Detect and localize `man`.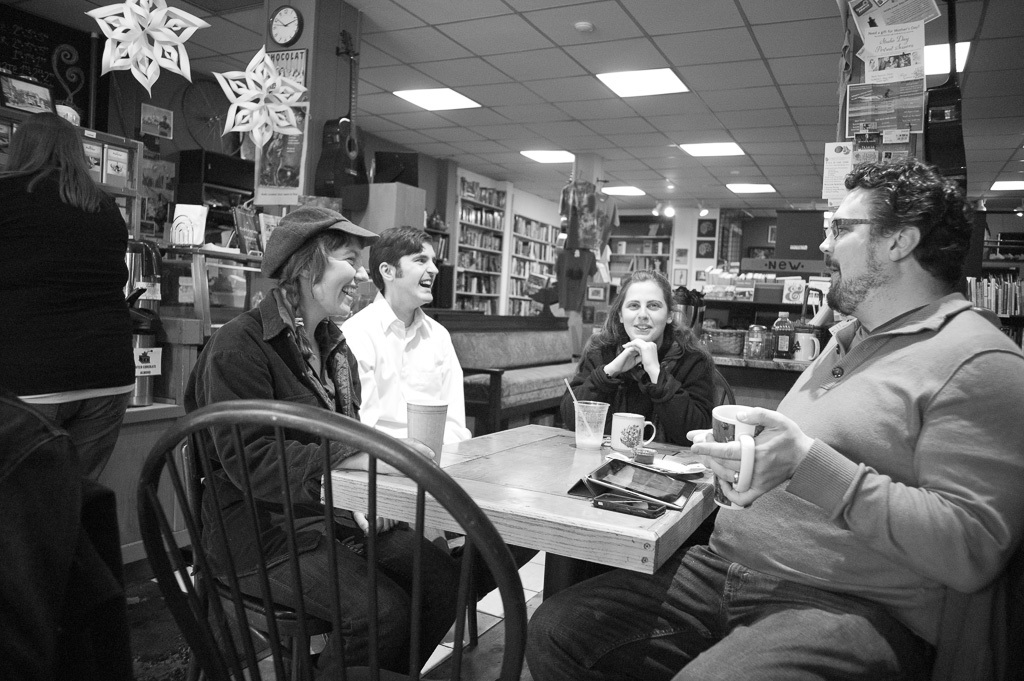
Localized at <box>350,222,464,650</box>.
